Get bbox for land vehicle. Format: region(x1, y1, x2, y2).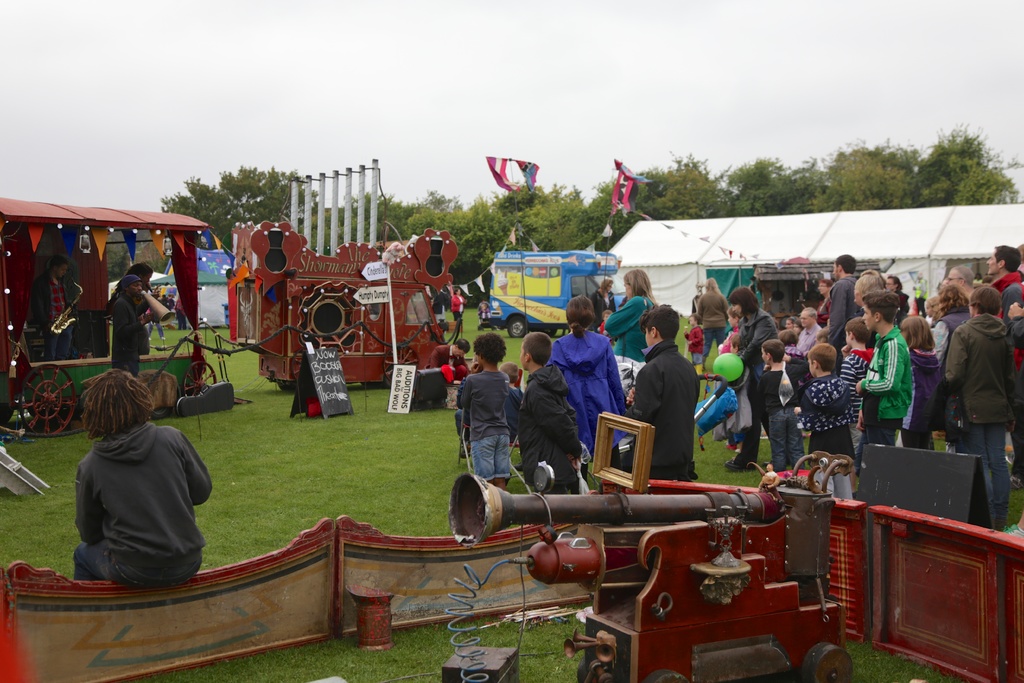
region(484, 245, 622, 322).
